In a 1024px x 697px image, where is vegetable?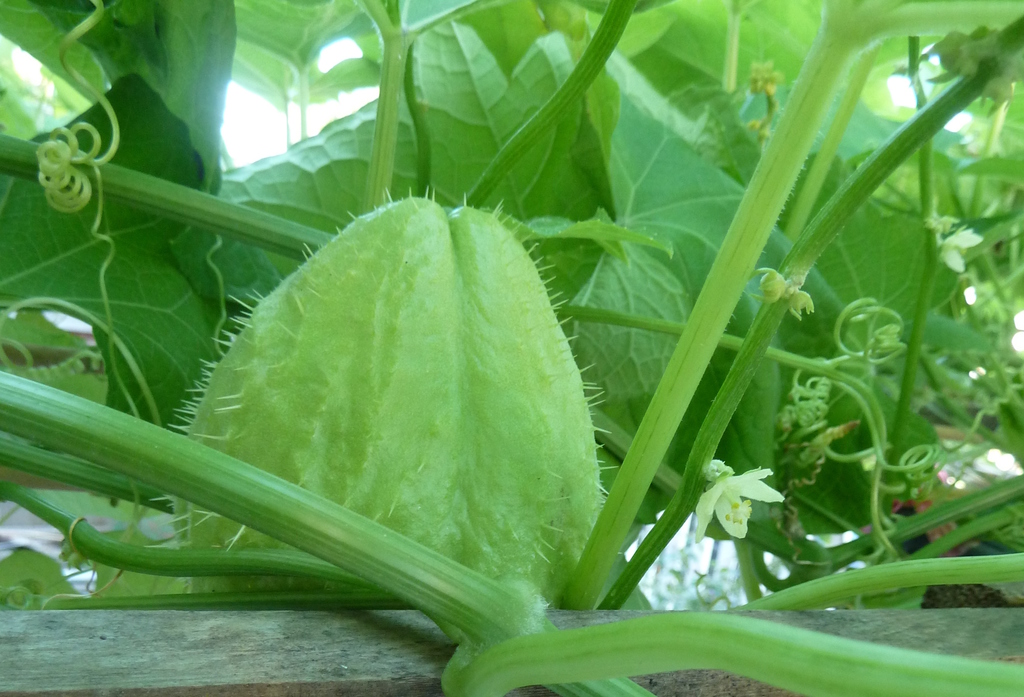
[185, 193, 607, 595].
